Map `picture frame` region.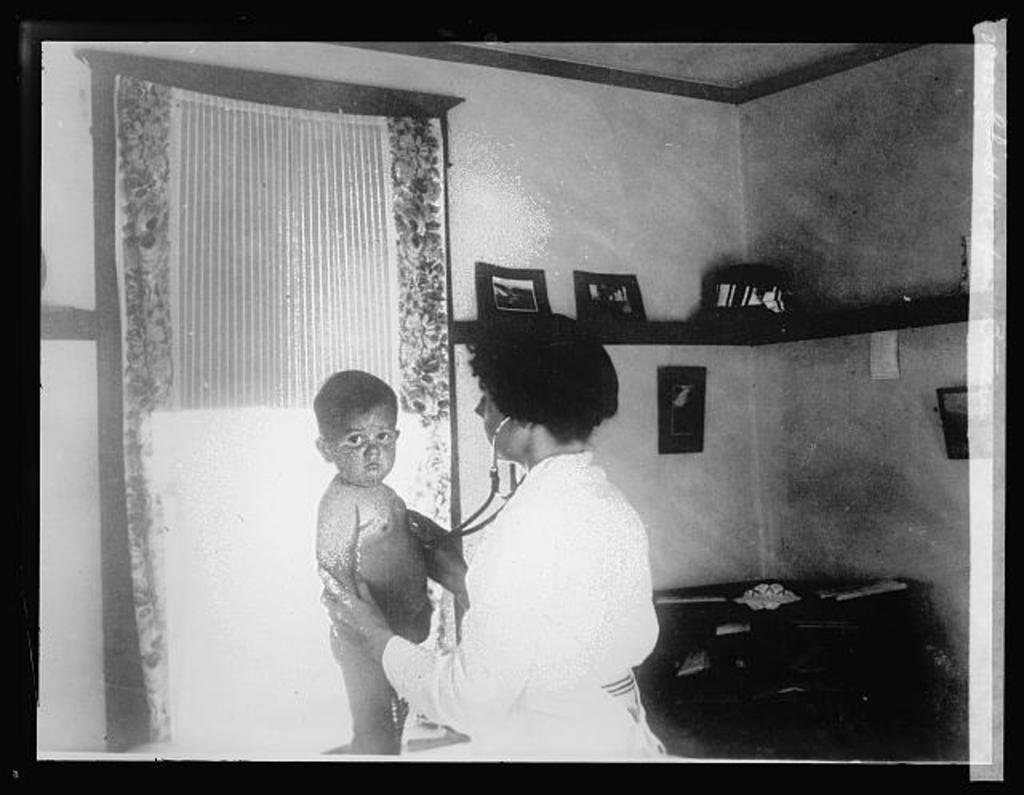
Mapped to box=[0, 0, 1021, 793].
